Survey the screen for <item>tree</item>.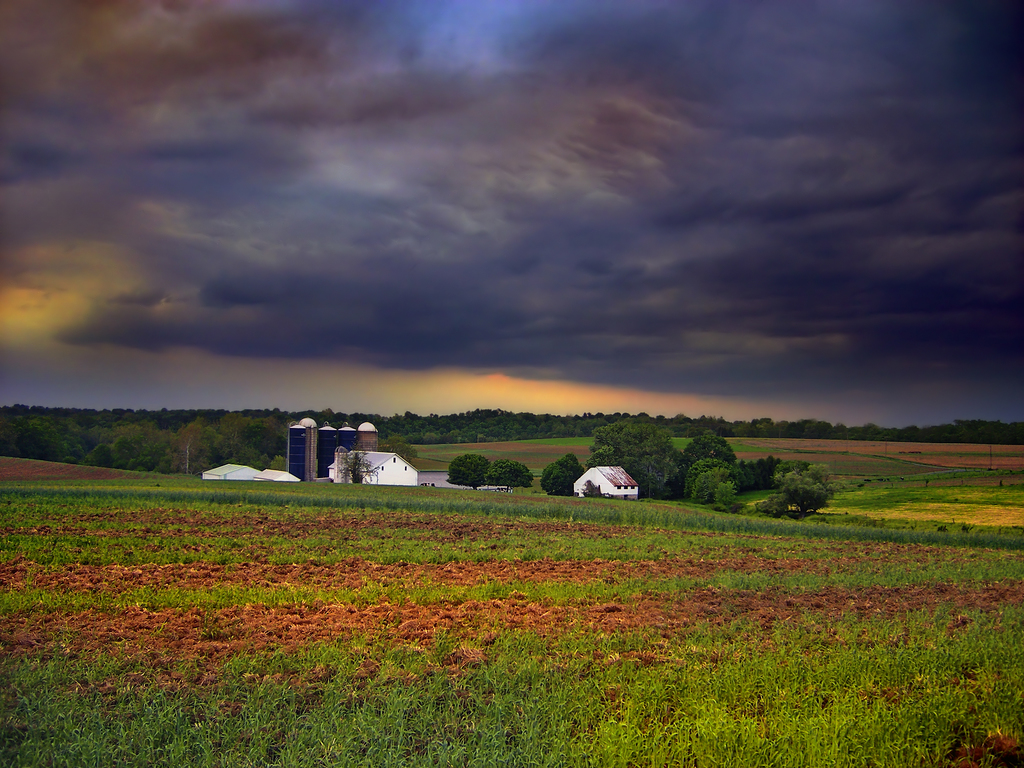
Survey found: l=584, t=415, r=689, b=501.
